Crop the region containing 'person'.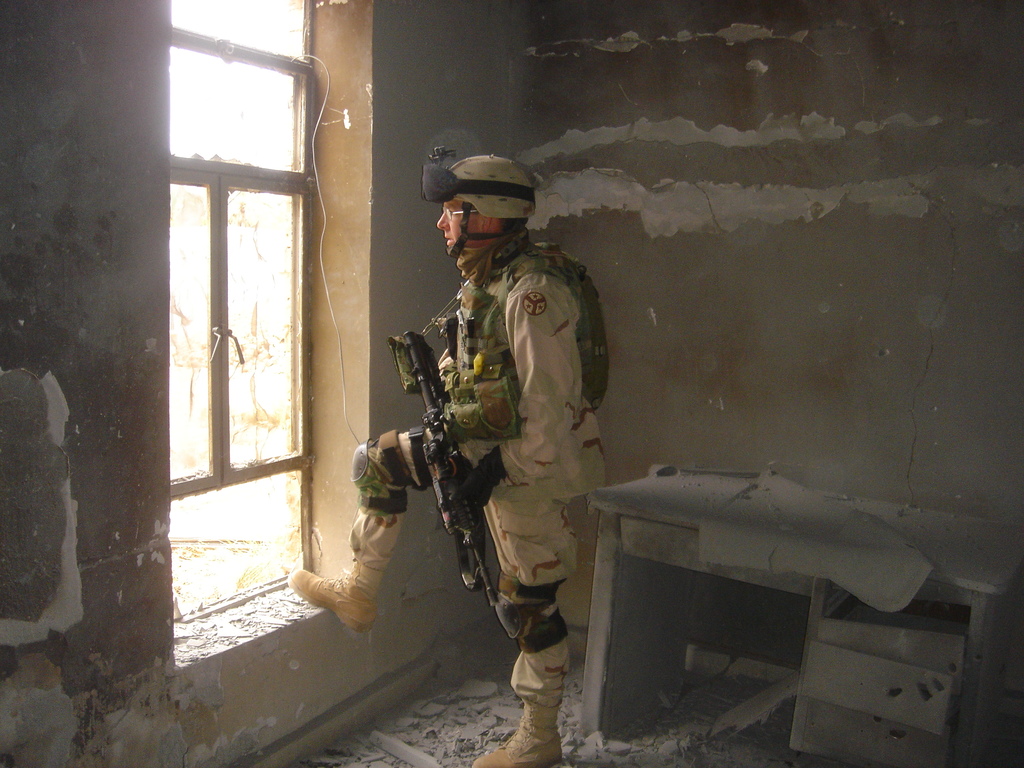
Crop region: 288, 154, 607, 767.
